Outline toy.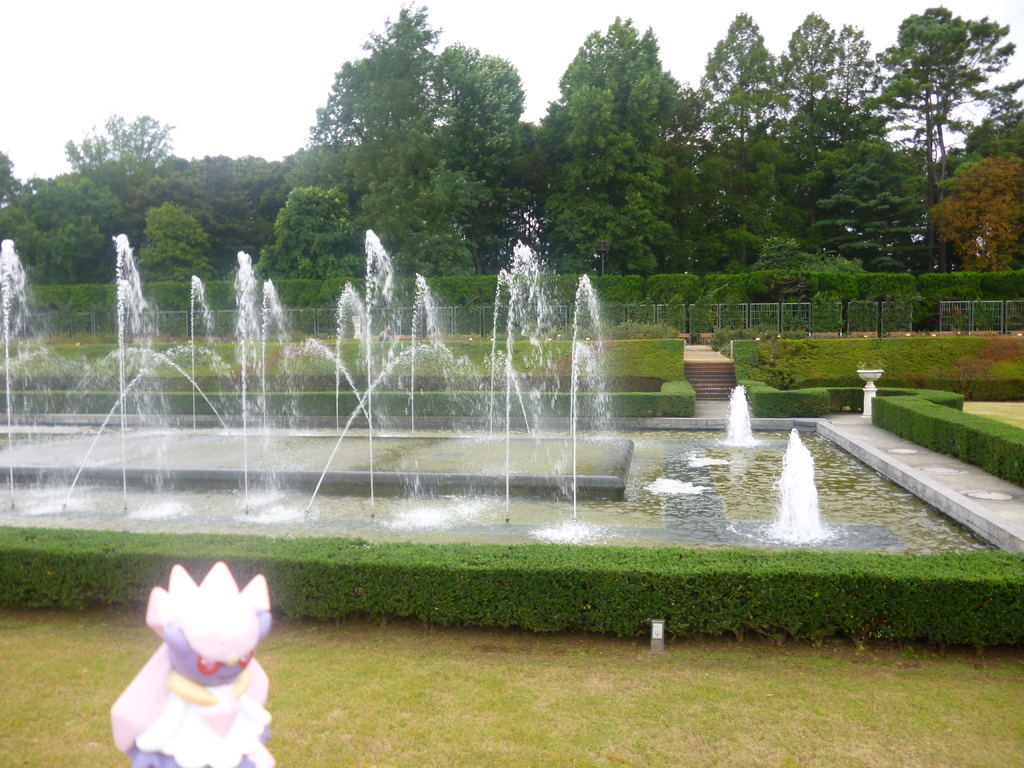
Outline: <box>106,561,280,767</box>.
